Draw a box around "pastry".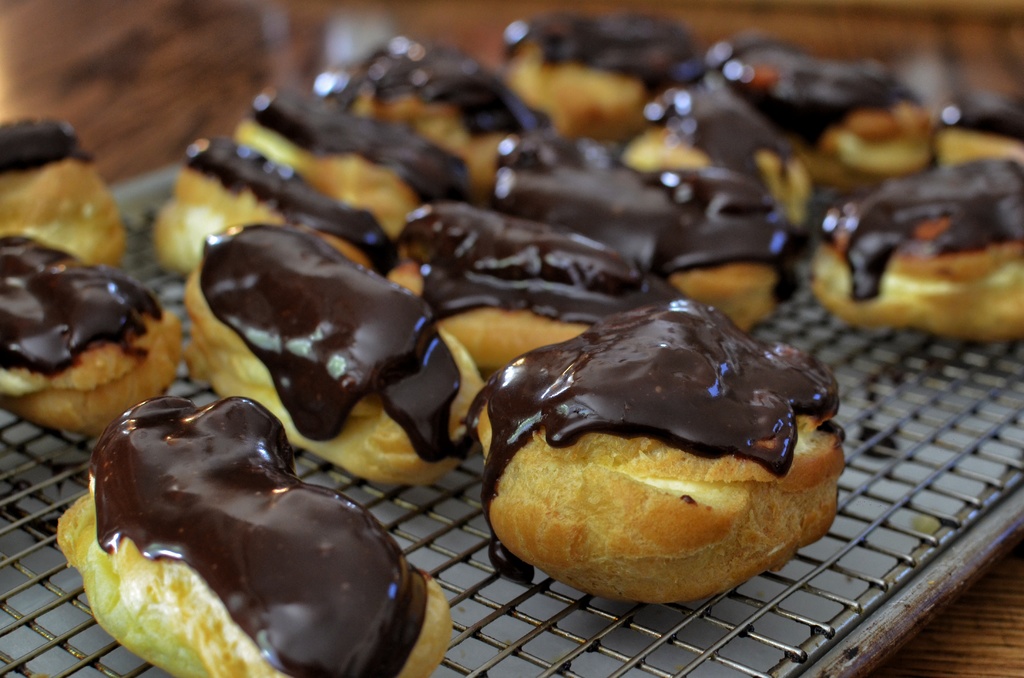
(3,233,185,444).
